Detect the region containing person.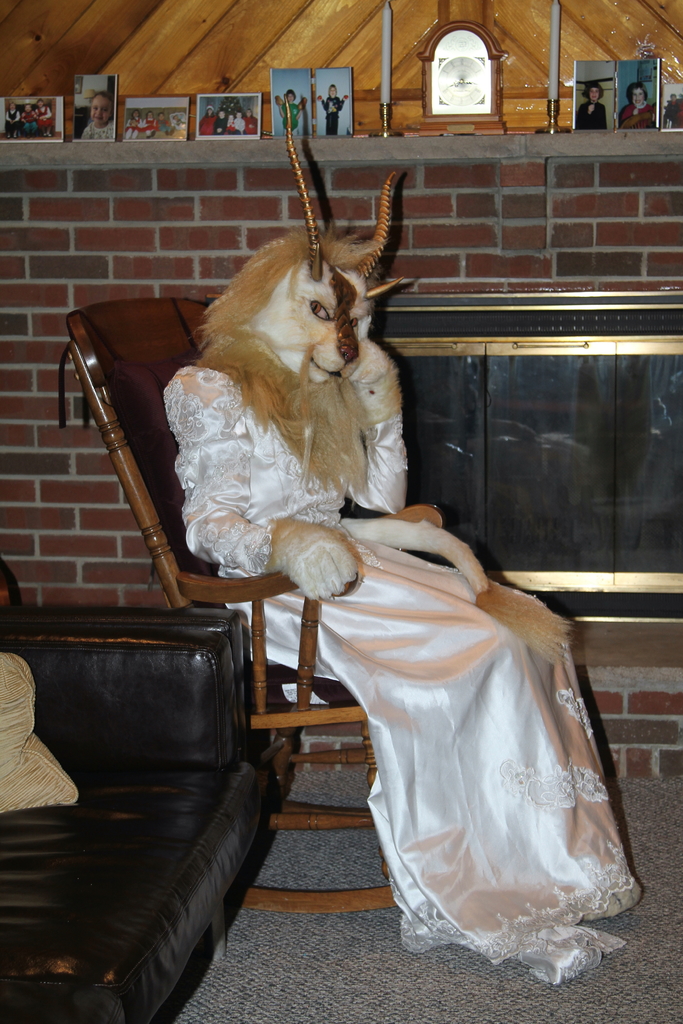
(277,89,306,134).
